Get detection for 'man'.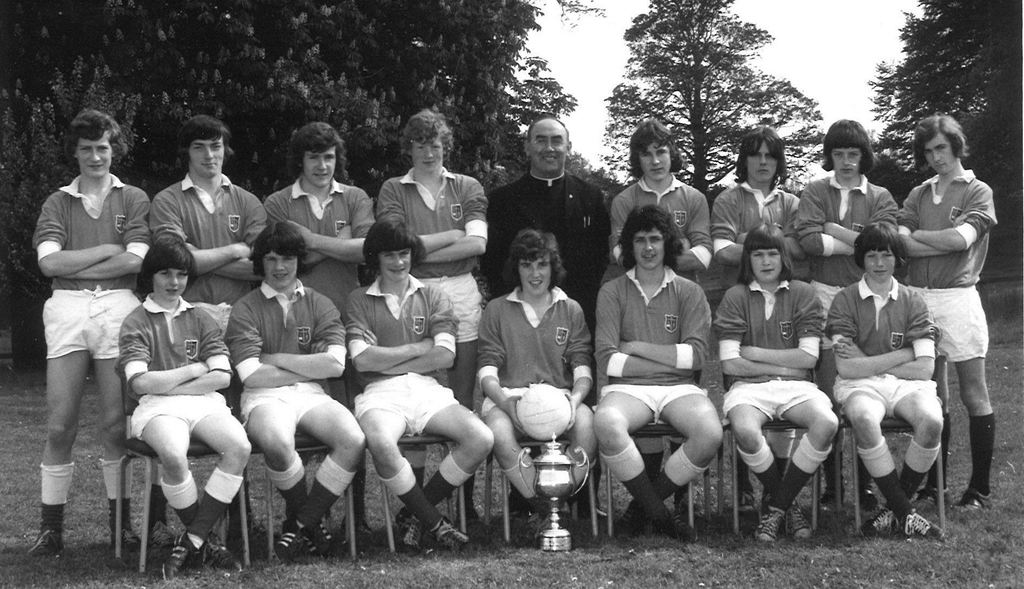
Detection: region(115, 233, 243, 548).
